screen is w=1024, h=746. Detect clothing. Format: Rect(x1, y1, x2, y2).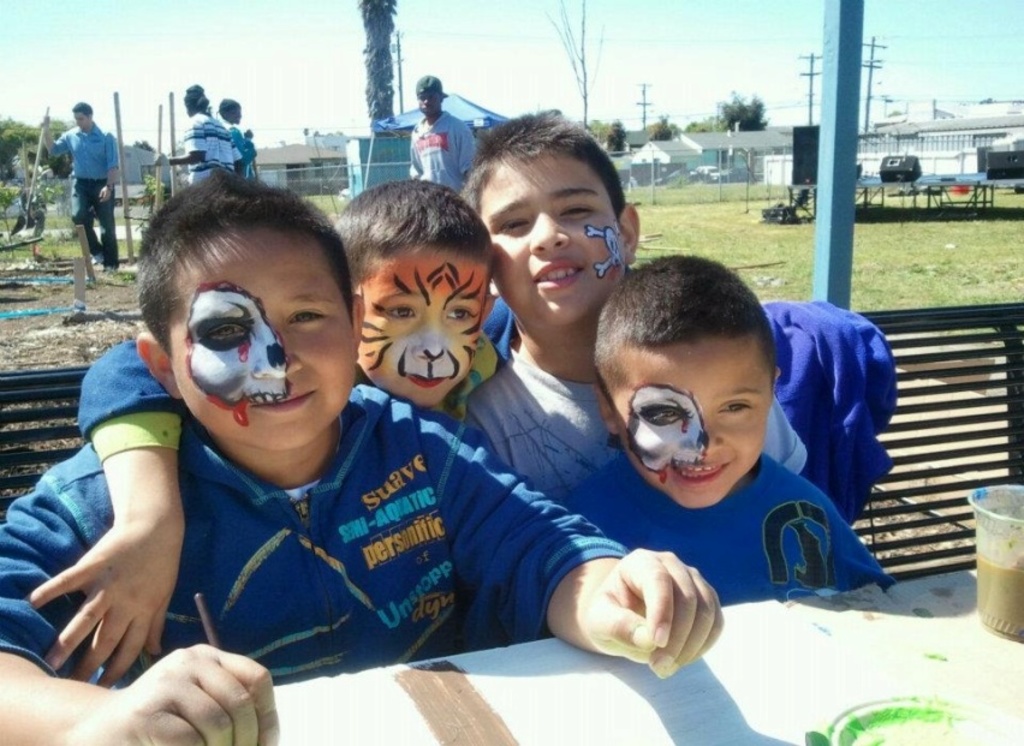
Rect(225, 123, 255, 177).
